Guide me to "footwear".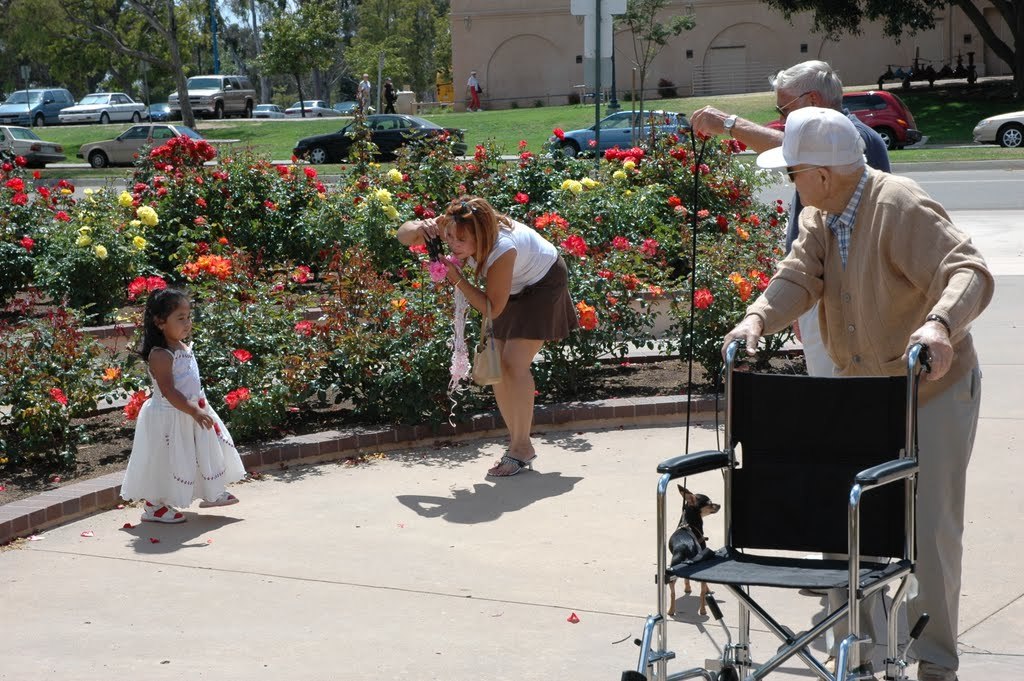
Guidance: crop(488, 456, 539, 475).
